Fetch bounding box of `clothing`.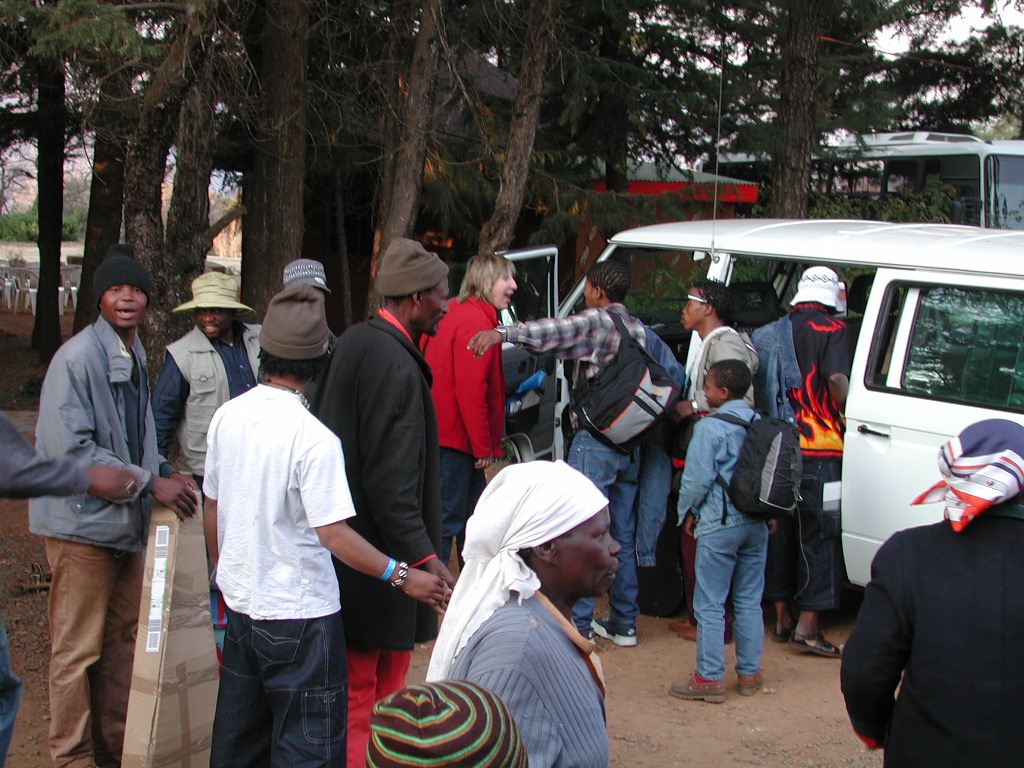
Bbox: (201,386,354,610).
